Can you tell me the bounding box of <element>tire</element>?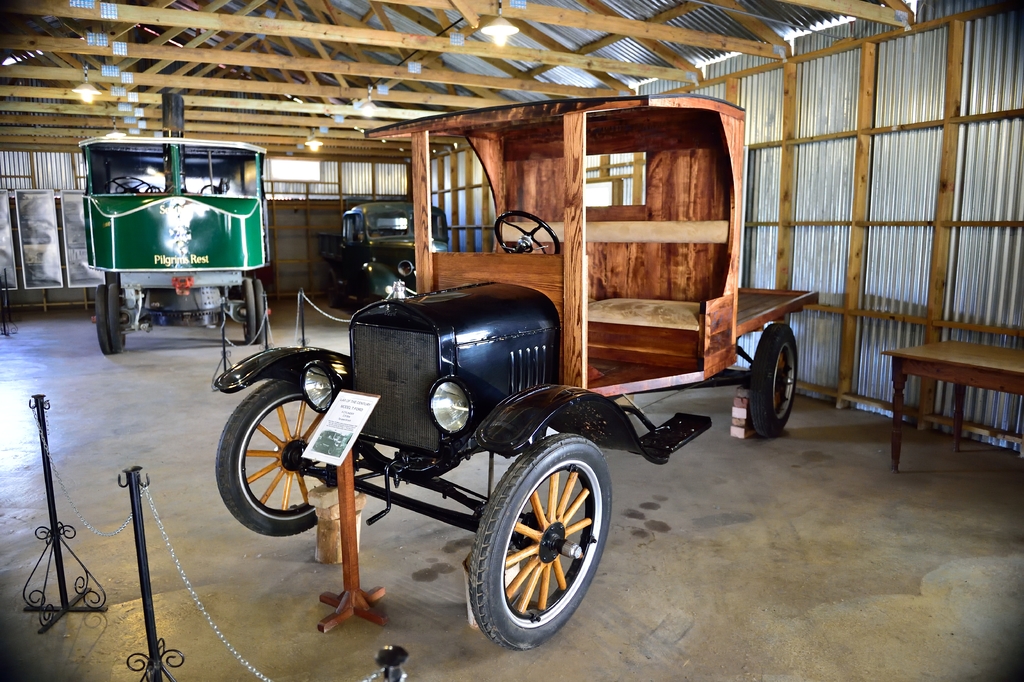
select_region(473, 436, 630, 651).
